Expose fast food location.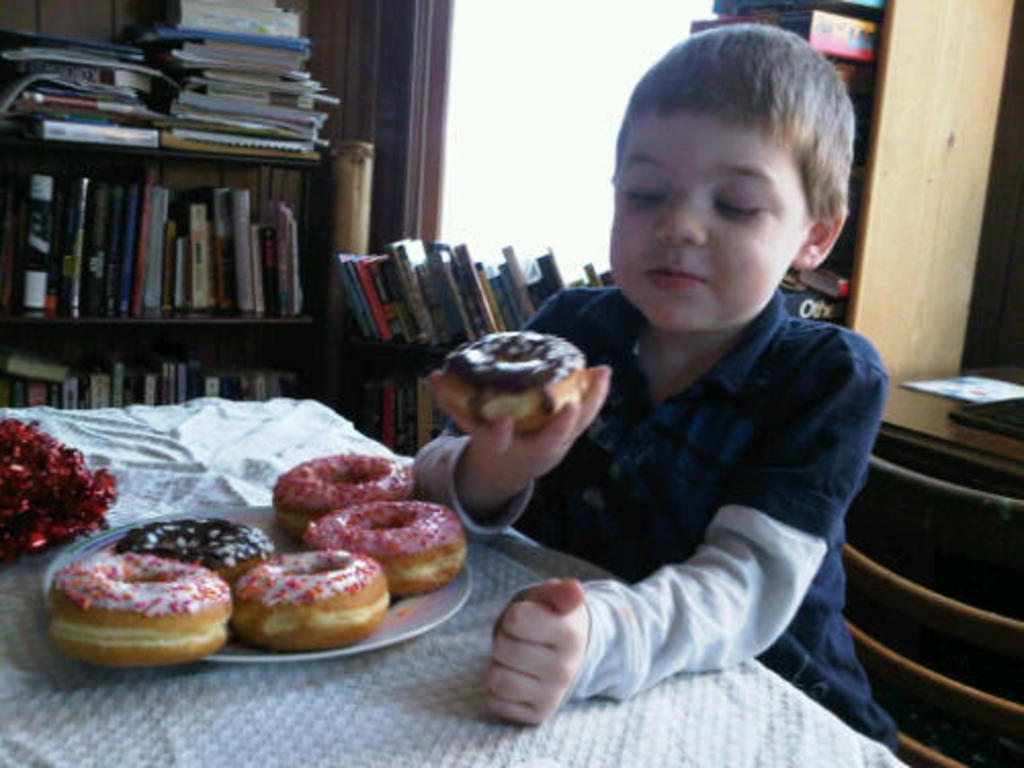
Exposed at Rect(49, 555, 227, 666).
